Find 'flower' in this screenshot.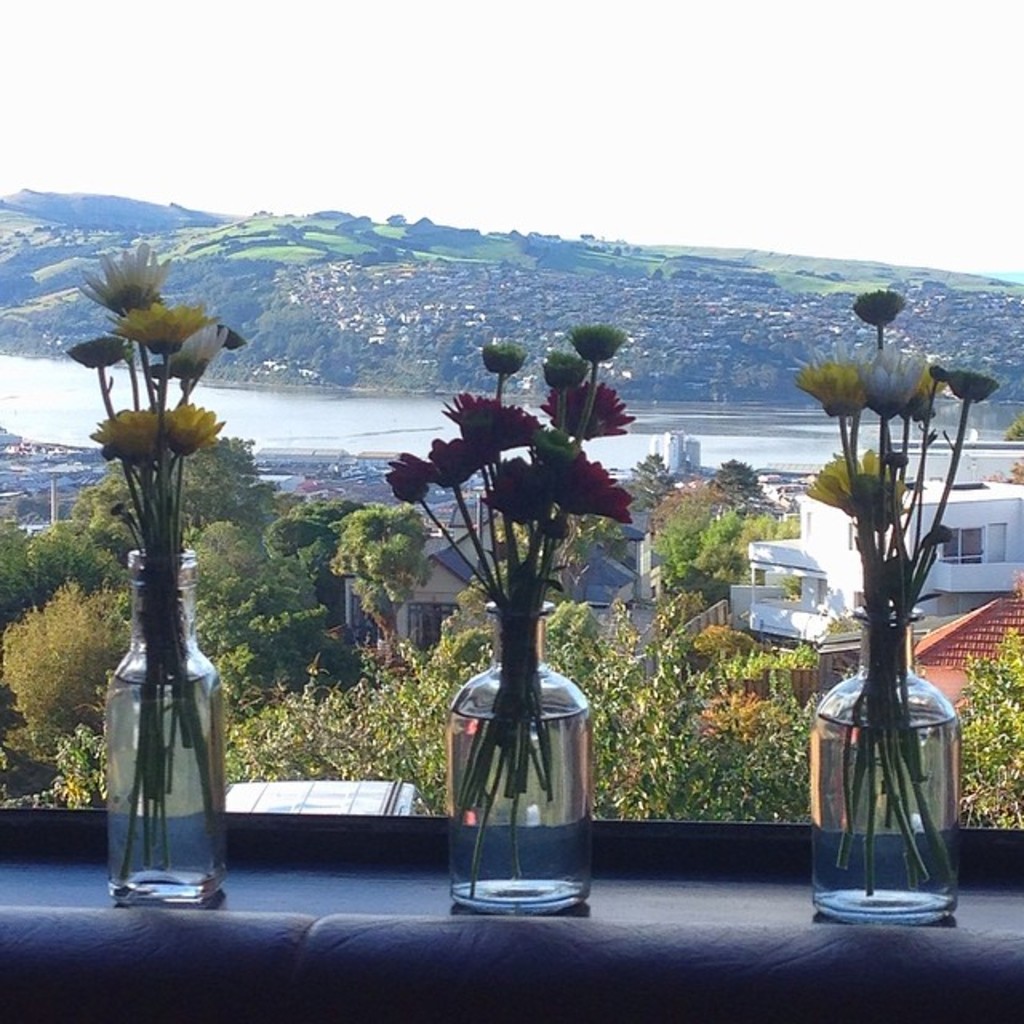
The bounding box for 'flower' is l=568, t=322, r=626, b=360.
